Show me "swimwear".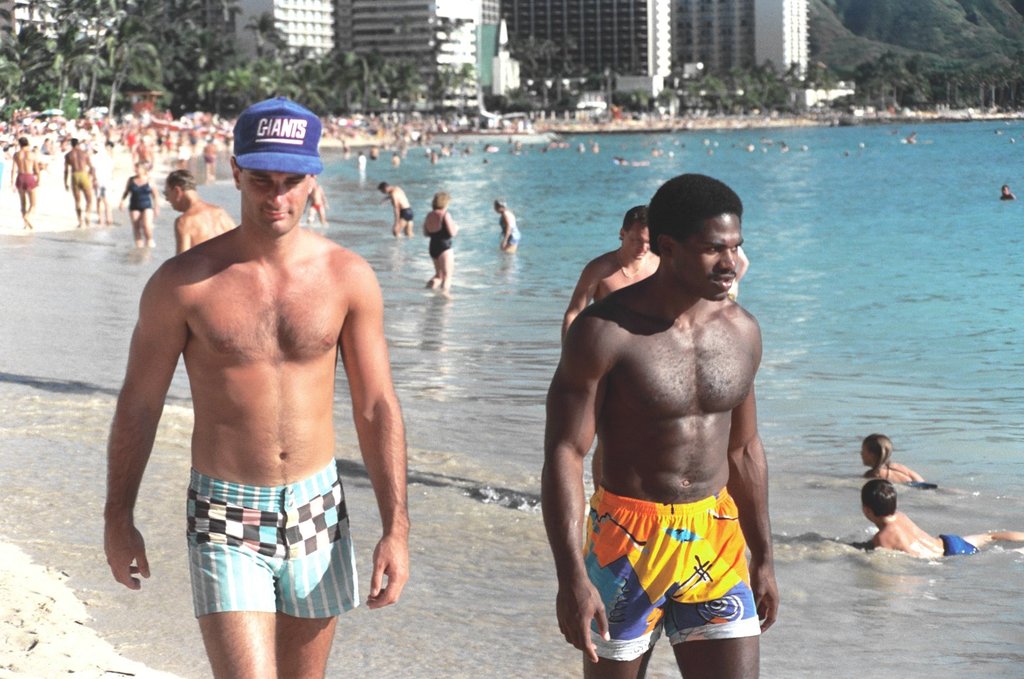
"swimwear" is here: bbox(499, 216, 523, 245).
